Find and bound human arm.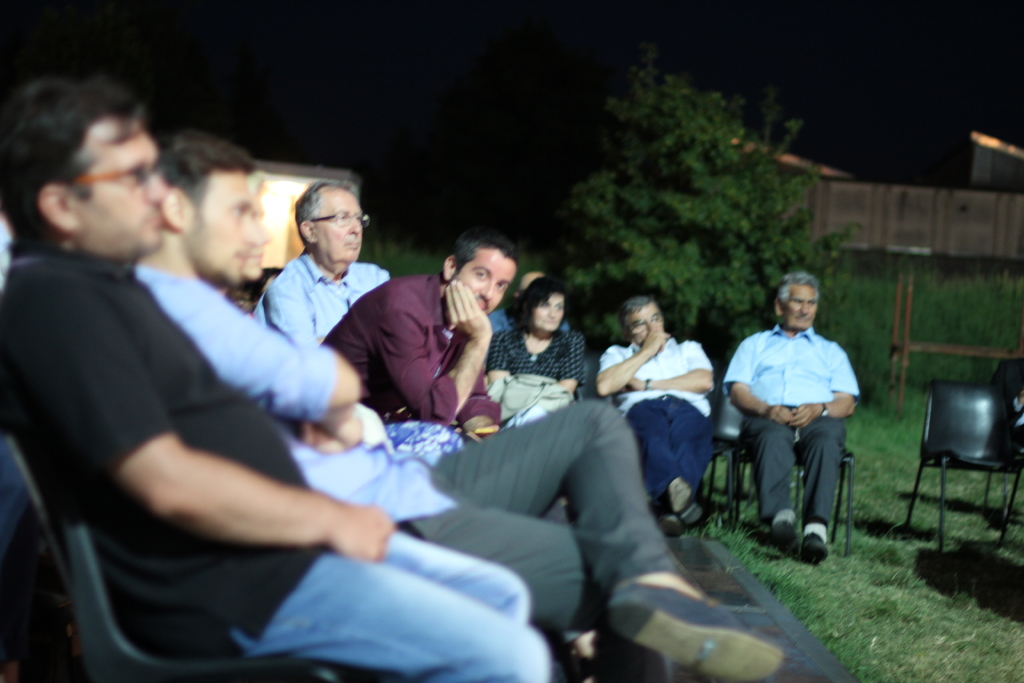
Bound: 728,340,792,424.
